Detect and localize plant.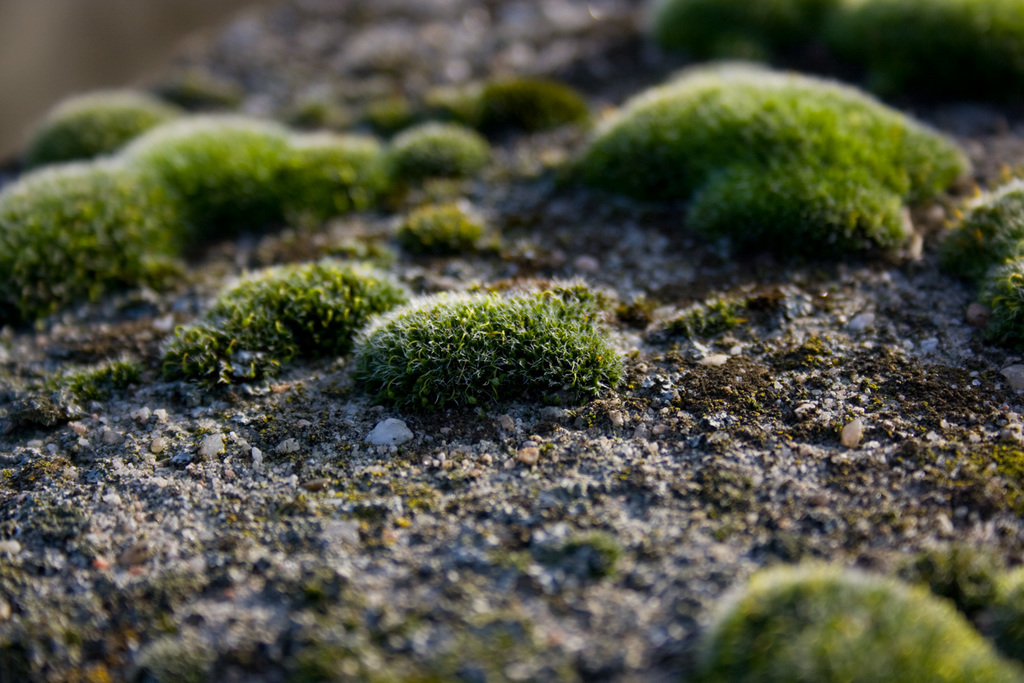
Localized at bbox=(698, 557, 1019, 682).
